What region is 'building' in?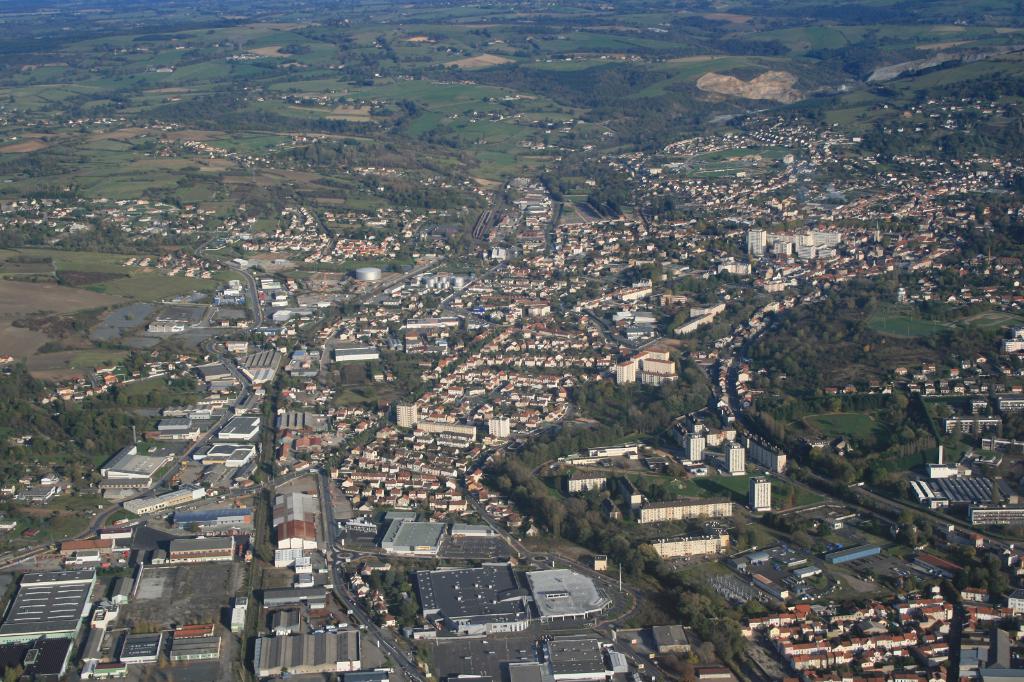
l=398, t=402, r=415, b=427.
